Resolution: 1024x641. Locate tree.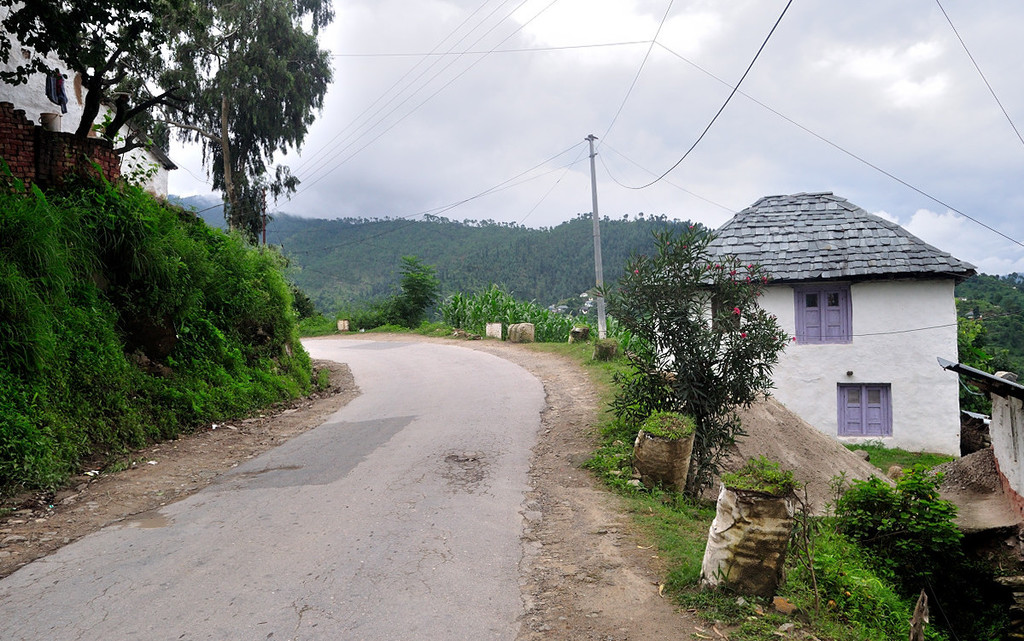
select_region(953, 256, 1023, 381).
